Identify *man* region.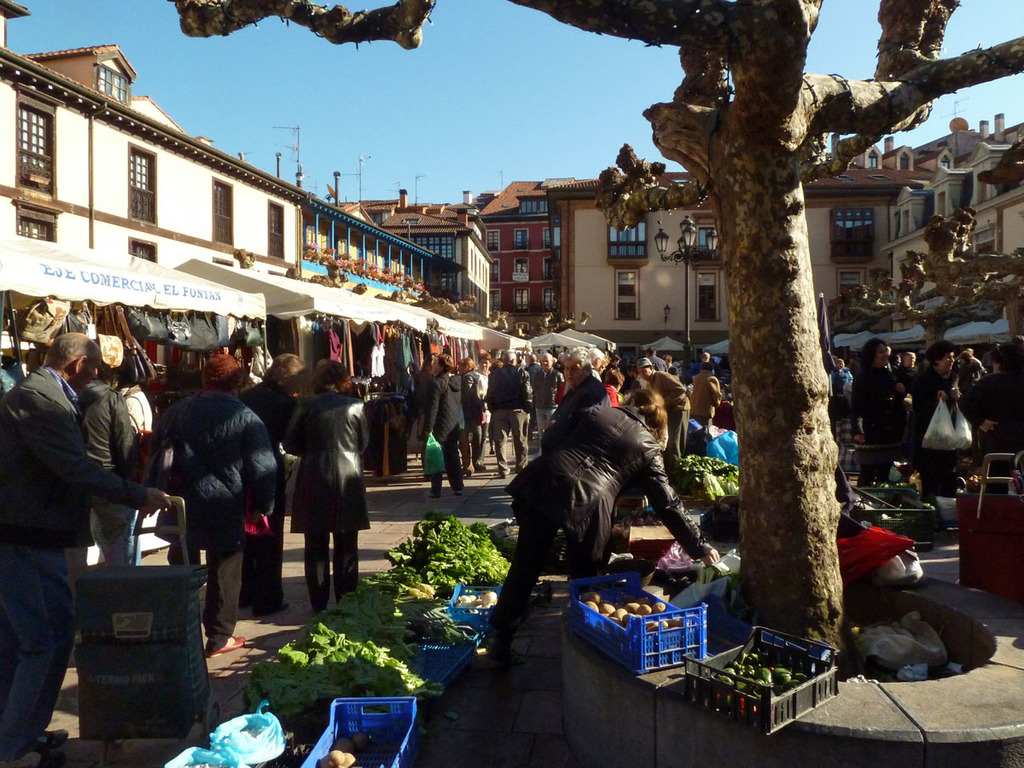
Region: x1=484, y1=349, x2=538, y2=472.
